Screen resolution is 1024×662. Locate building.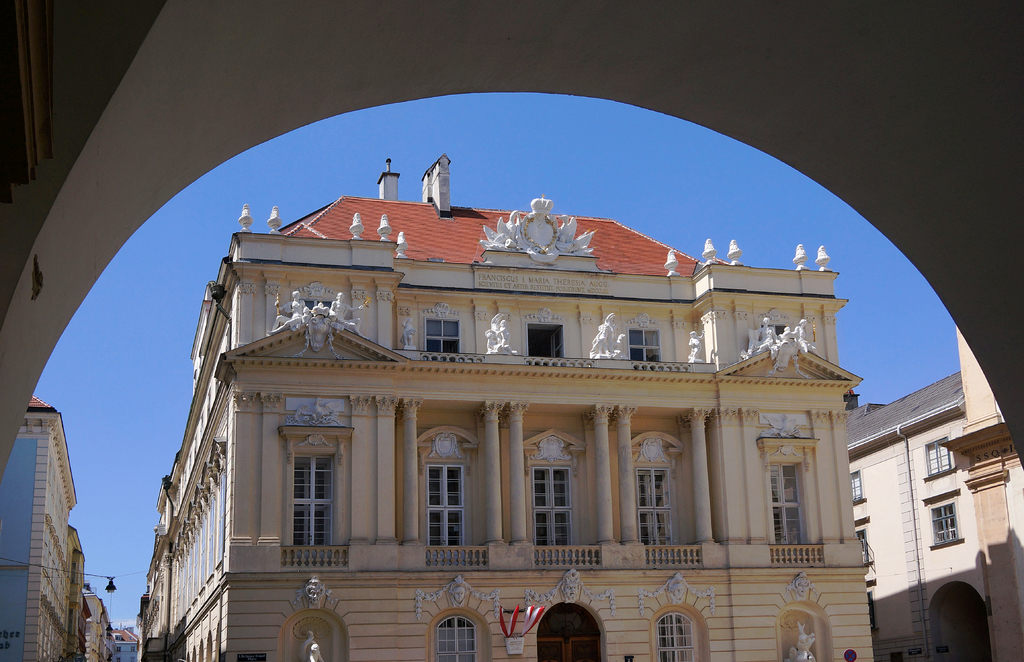
(138, 153, 872, 661).
